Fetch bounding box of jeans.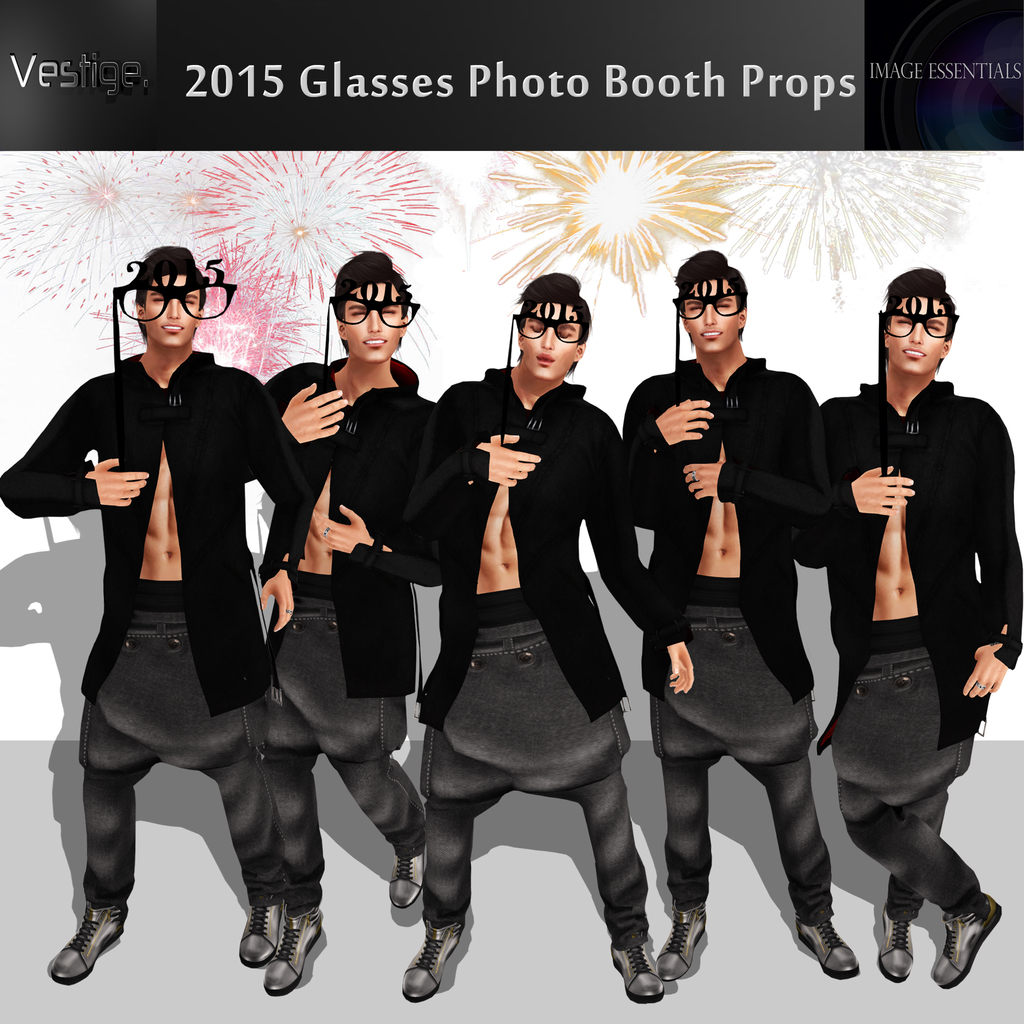
Bbox: BBox(648, 636, 831, 923).
